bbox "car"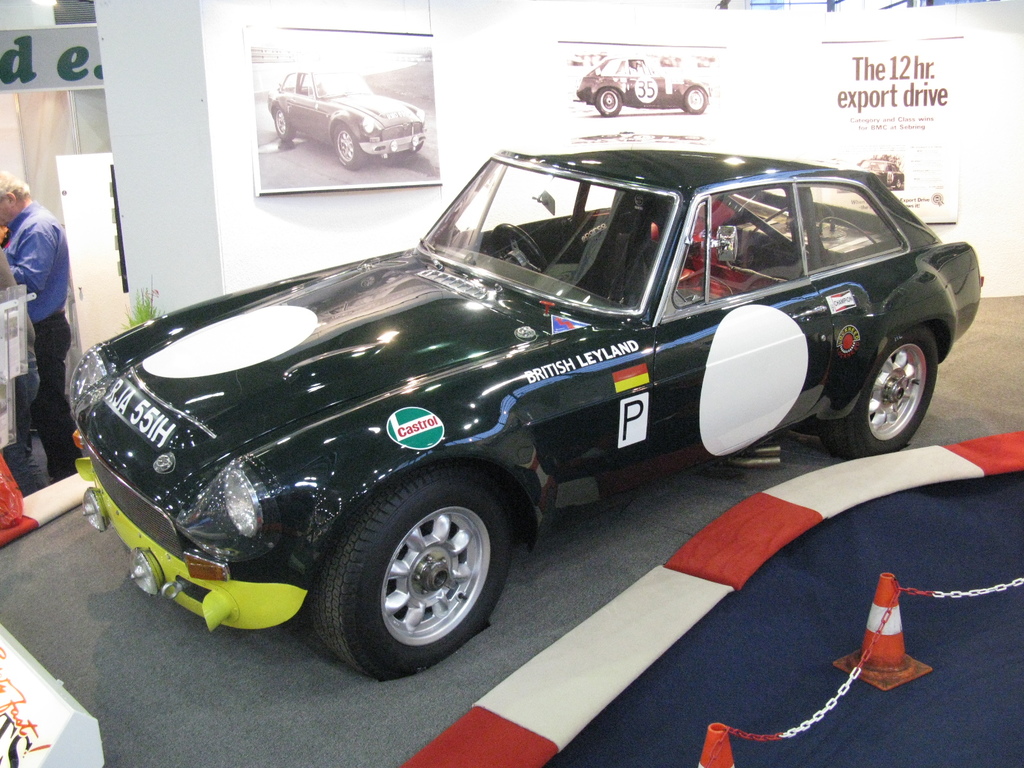
{"x1": 266, "y1": 61, "x2": 429, "y2": 163}
